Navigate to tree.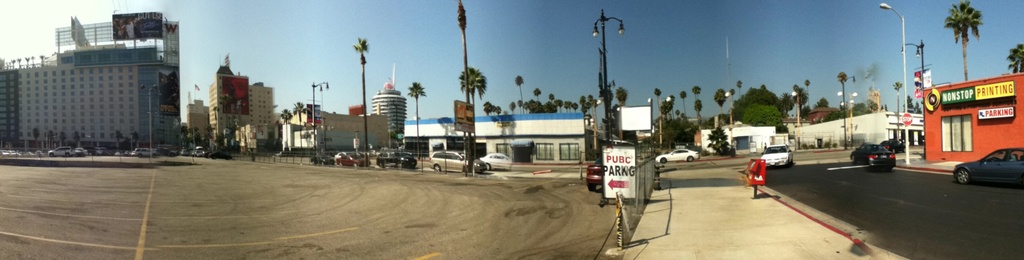
Navigation target: box(691, 83, 701, 100).
